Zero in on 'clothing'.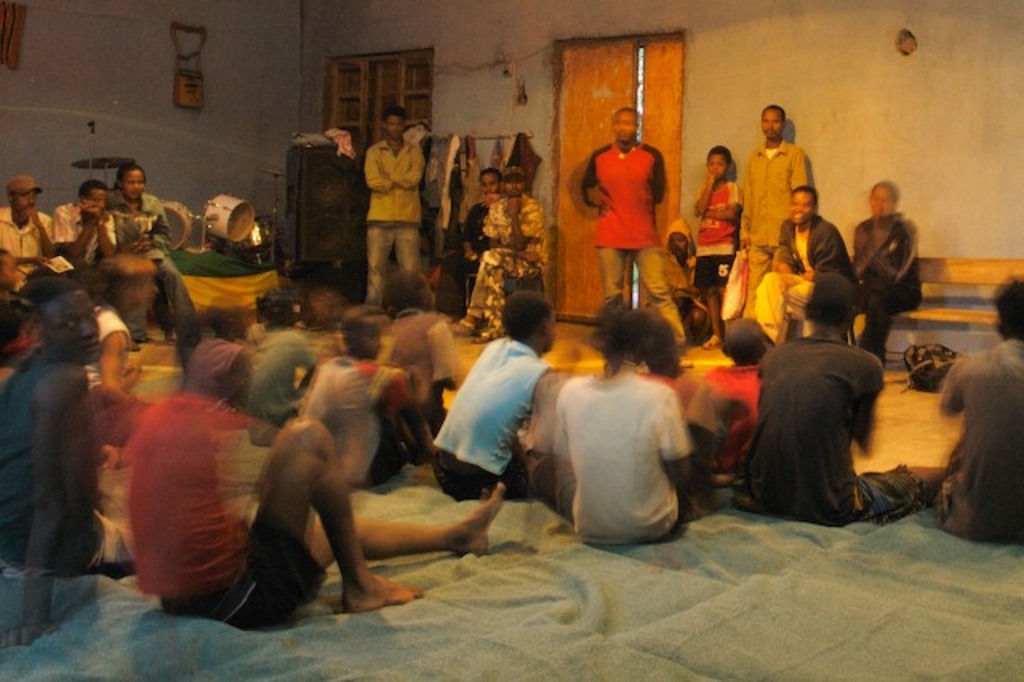
Zeroed in: select_region(365, 134, 422, 227).
